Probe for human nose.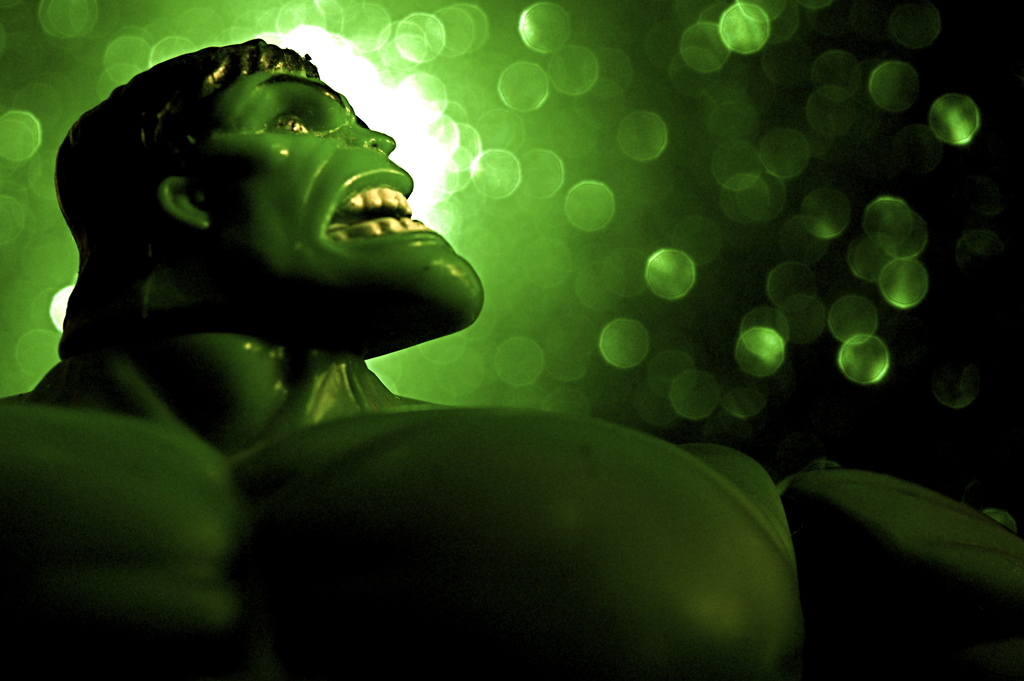
Probe result: <bbox>346, 119, 394, 152</bbox>.
